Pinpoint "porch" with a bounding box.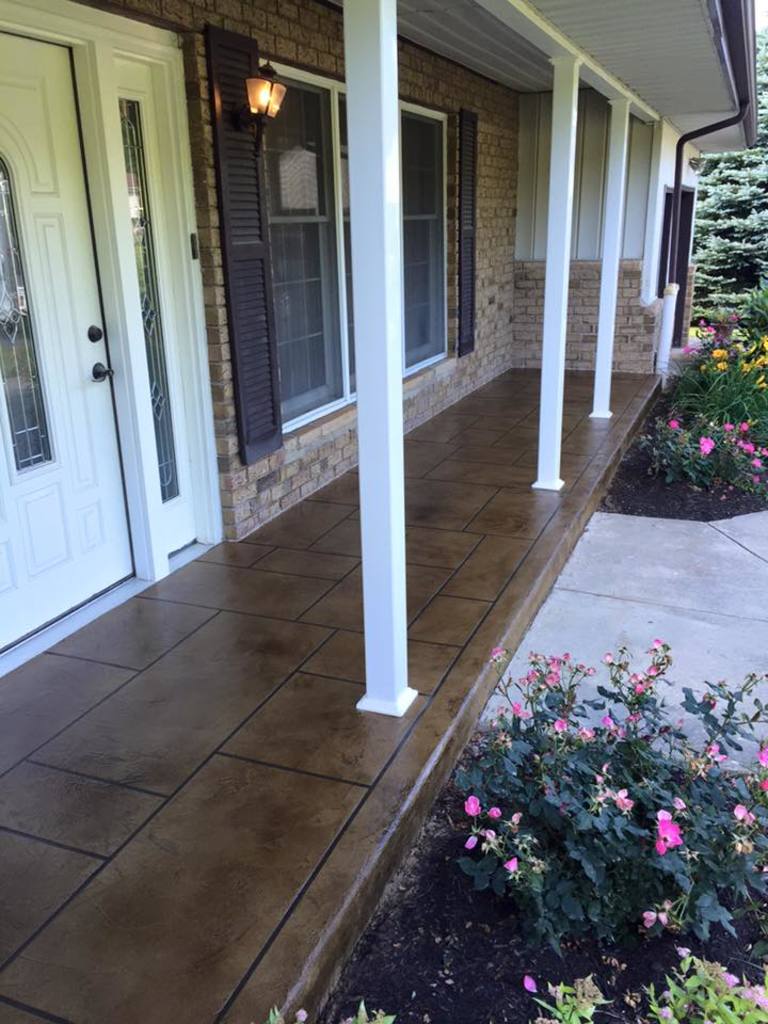
[x1=0, y1=351, x2=650, y2=1023].
